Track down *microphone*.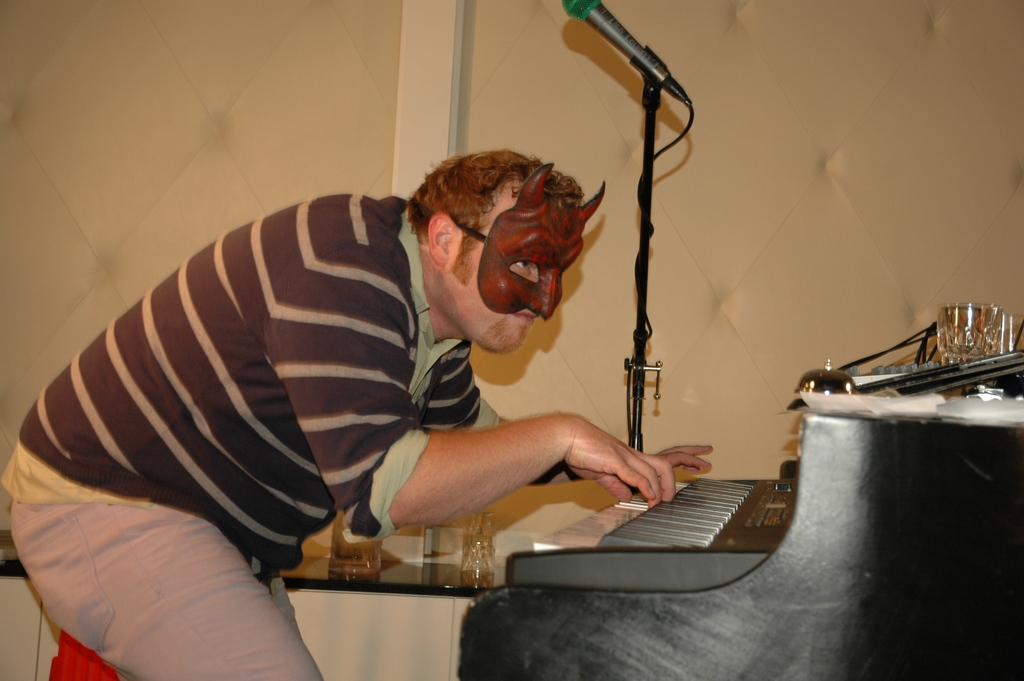
Tracked to (557, 0, 703, 106).
